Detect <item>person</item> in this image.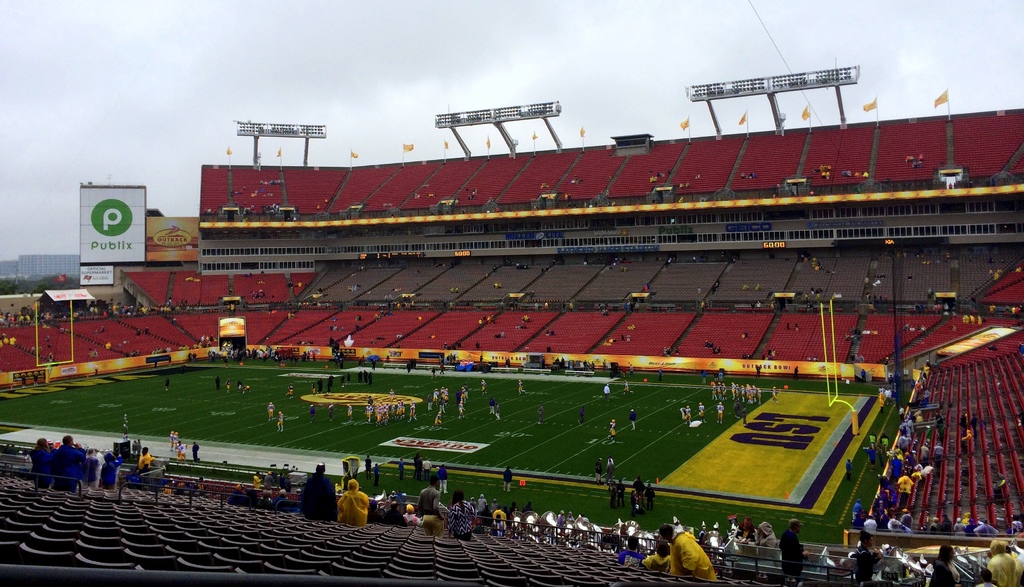
Detection: 391,390,394,397.
